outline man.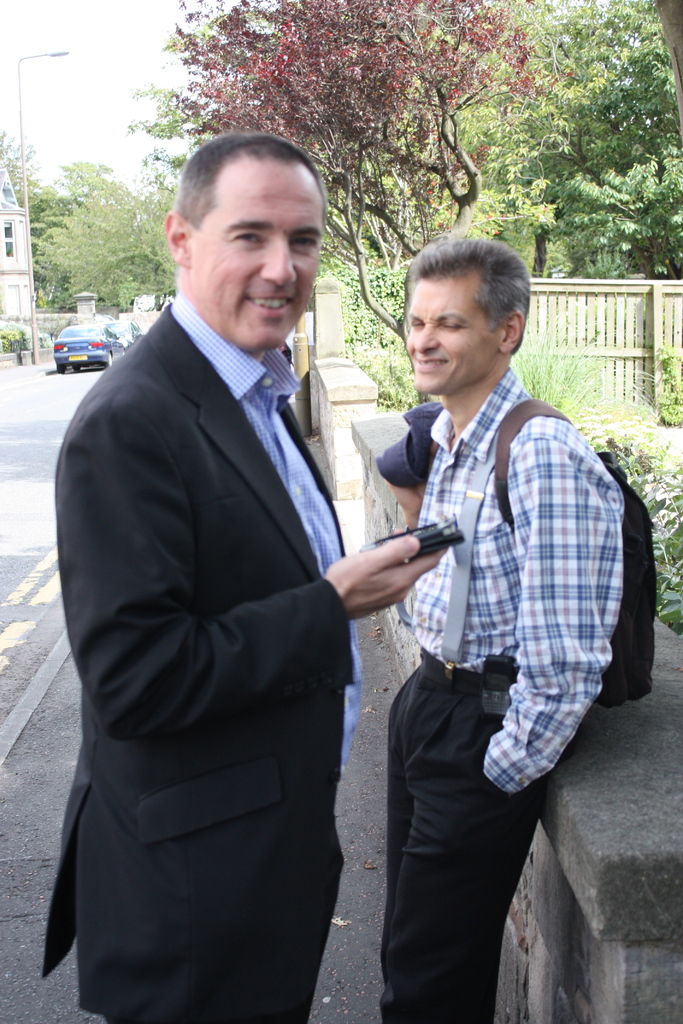
Outline: crop(387, 225, 628, 1023).
